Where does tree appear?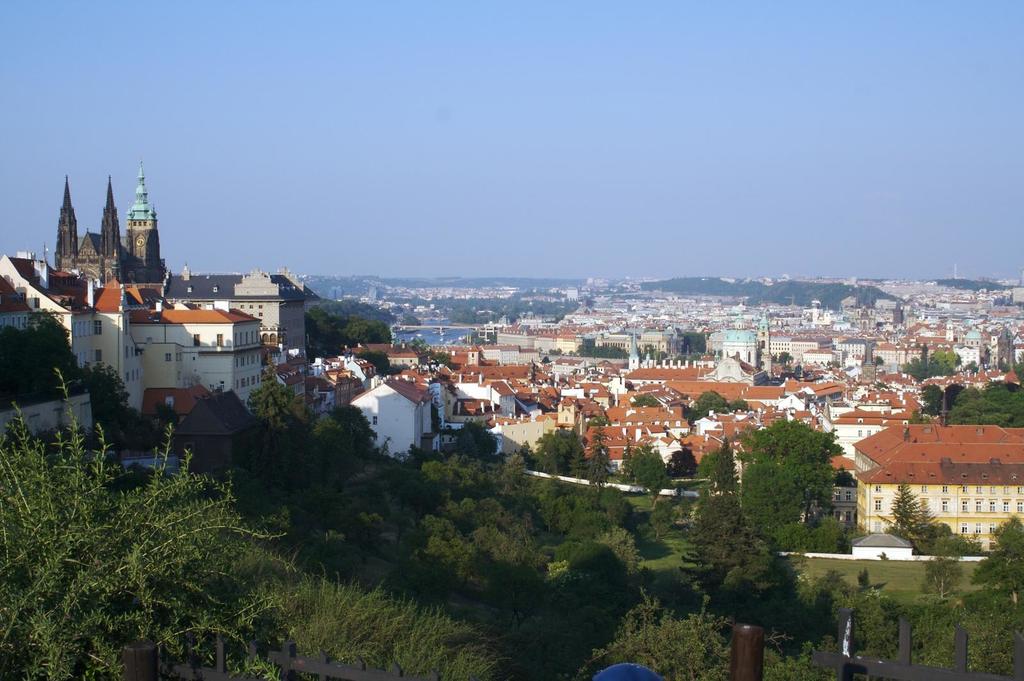
Appears at crop(656, 351, 668, 365).
